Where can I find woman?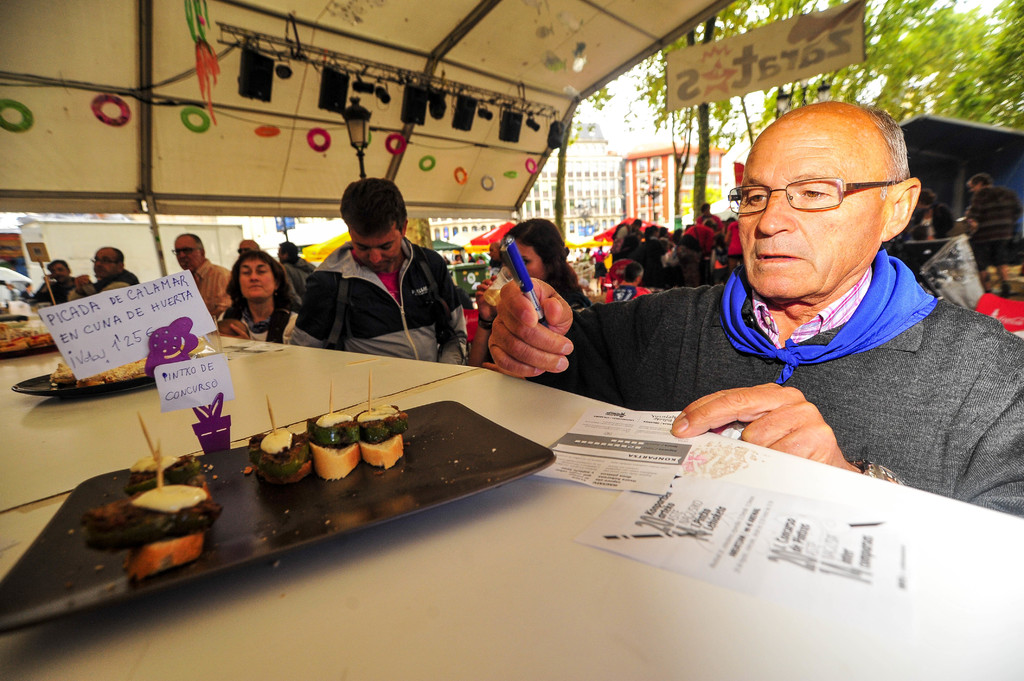
You can find it at (left=468, top=212, right=588, bottom=370).
